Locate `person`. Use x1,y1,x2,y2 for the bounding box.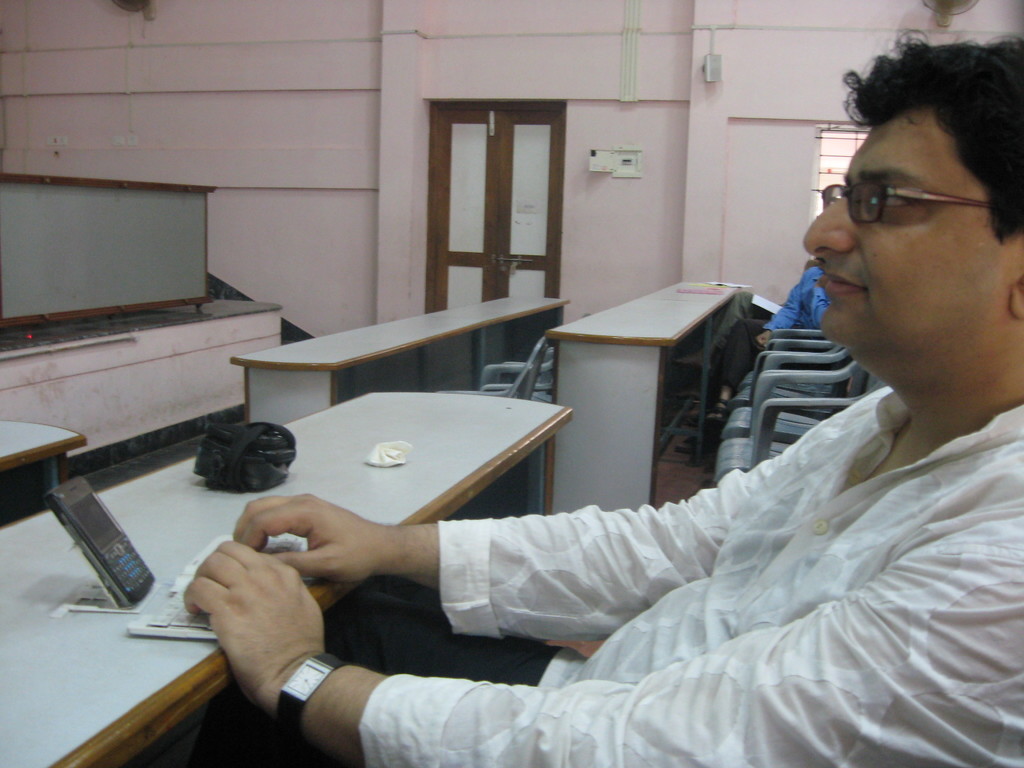
759,266,834,349.
